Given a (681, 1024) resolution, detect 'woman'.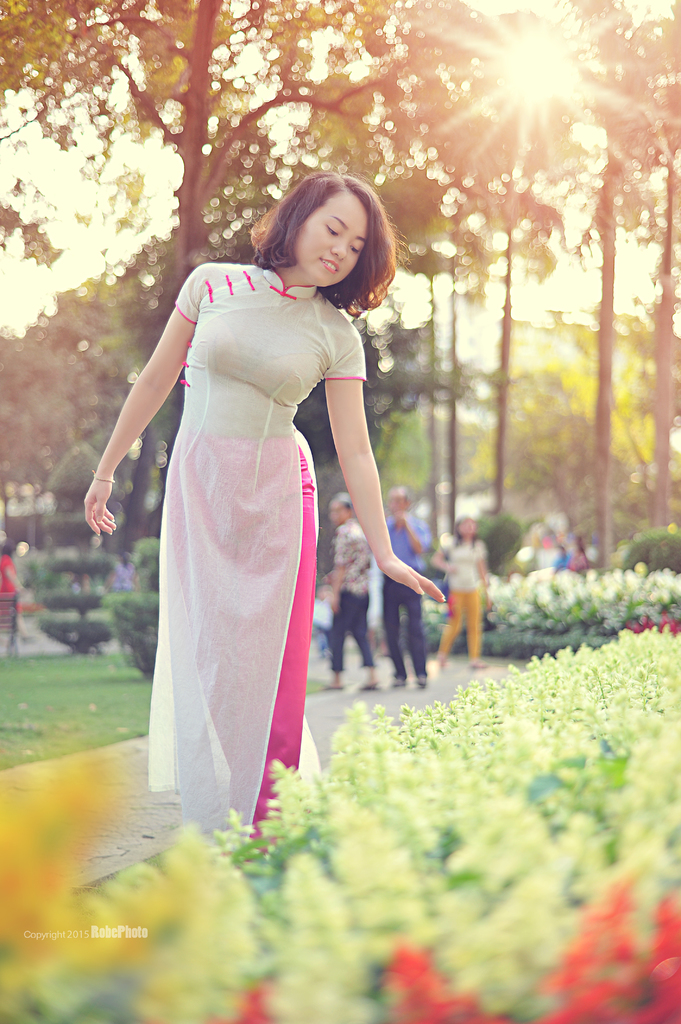
x1=435 y1=512 x2=498 y2=669.
